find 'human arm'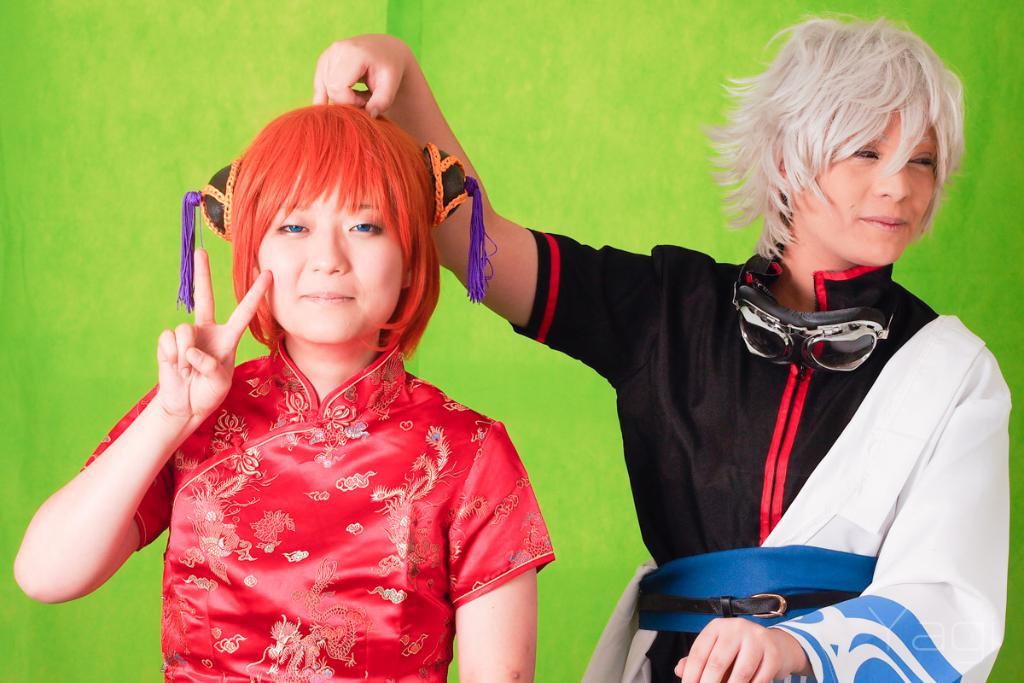
38, 308, 236, 617
